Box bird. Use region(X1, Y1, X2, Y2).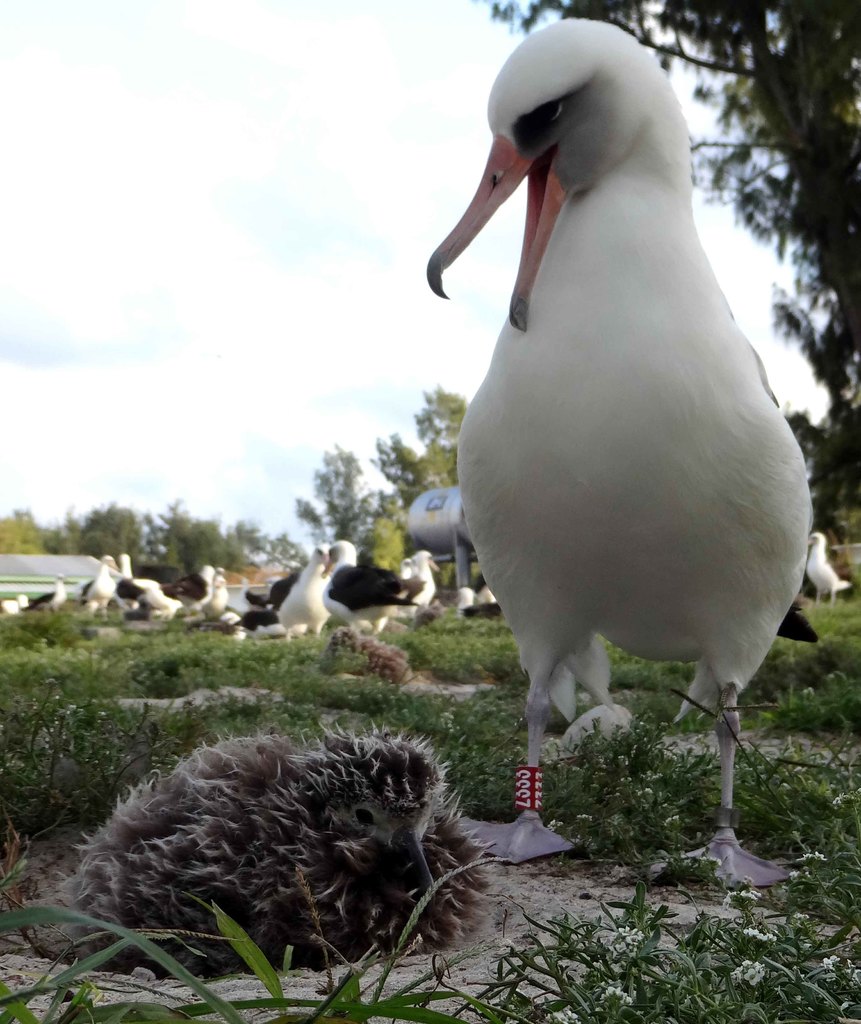
region(406, 0, 818, 857).
